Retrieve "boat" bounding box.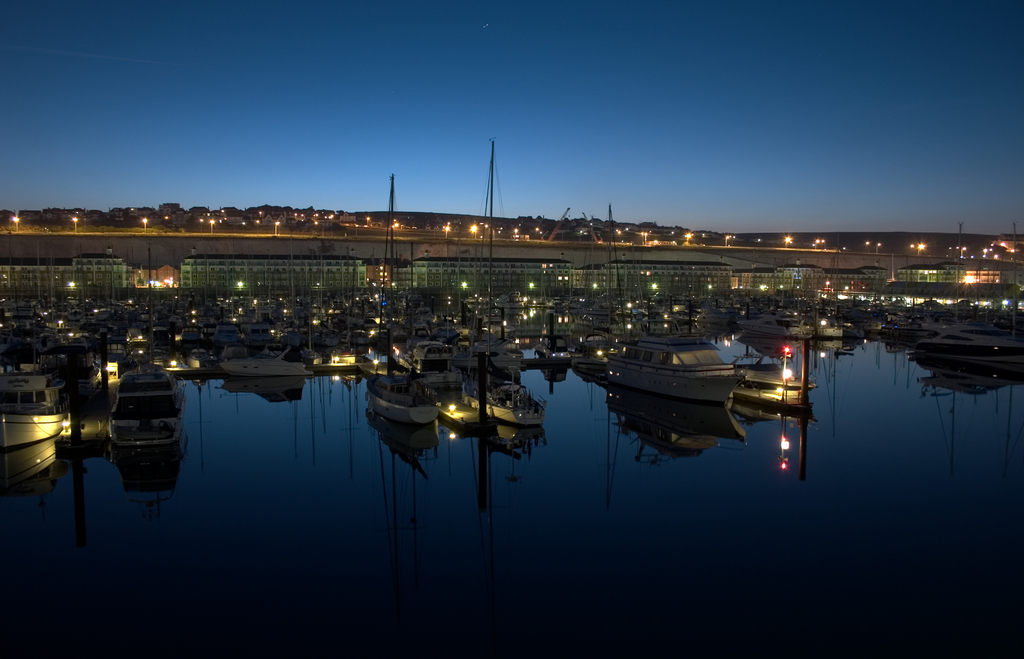
Bounding box: box(358, 170, 442, 436).
